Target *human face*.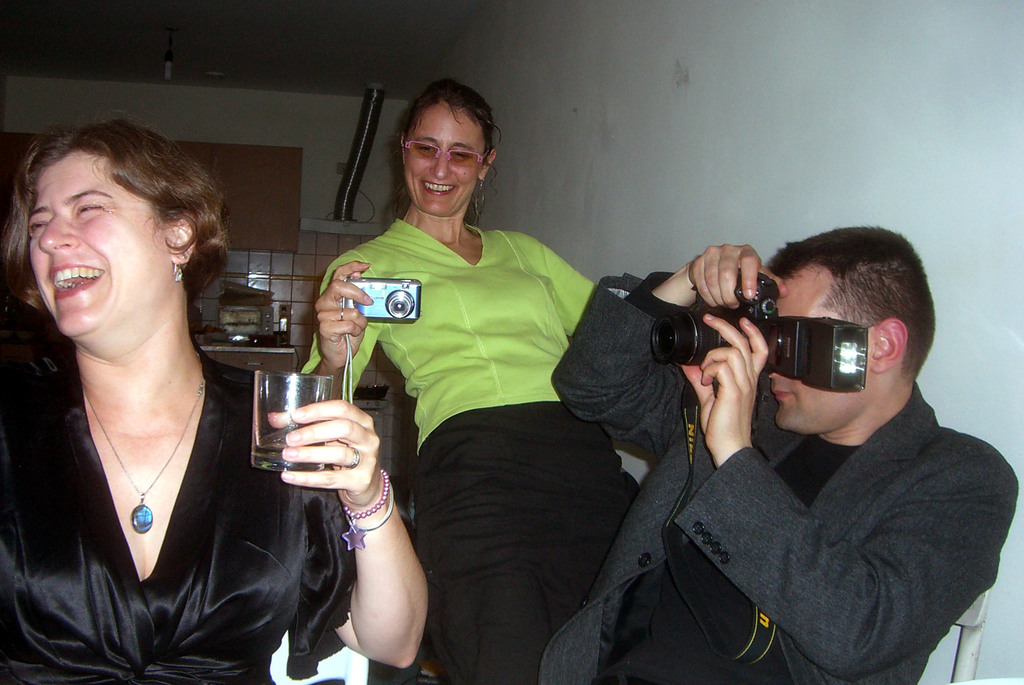
Target region: Rect(401, 106, 485, 214).
